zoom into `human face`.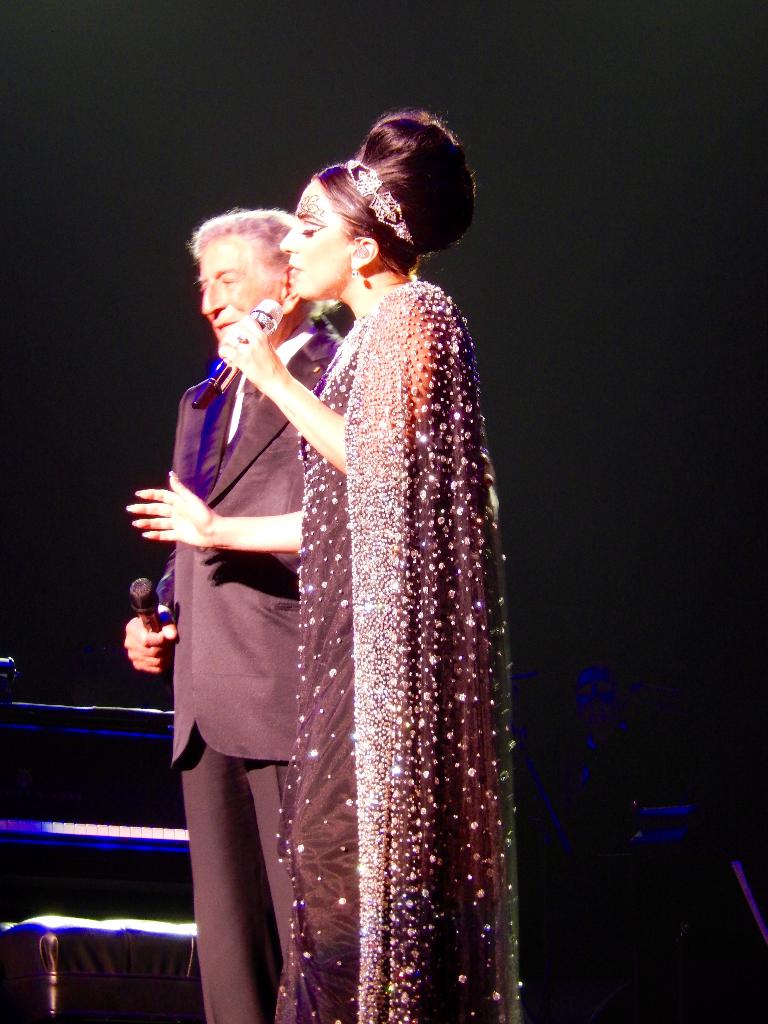
Zoom target: x1=278, y1=182, x2=355, y2=303.
